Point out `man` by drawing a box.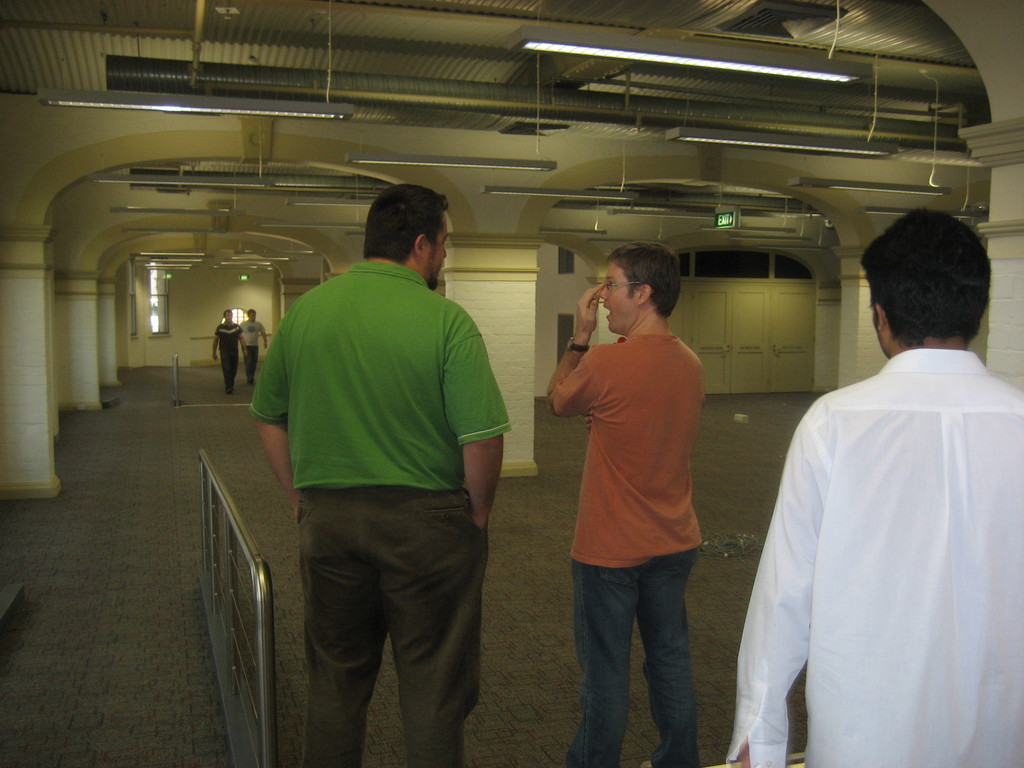
(left=724, top=205, right=1023, bottom=767).
